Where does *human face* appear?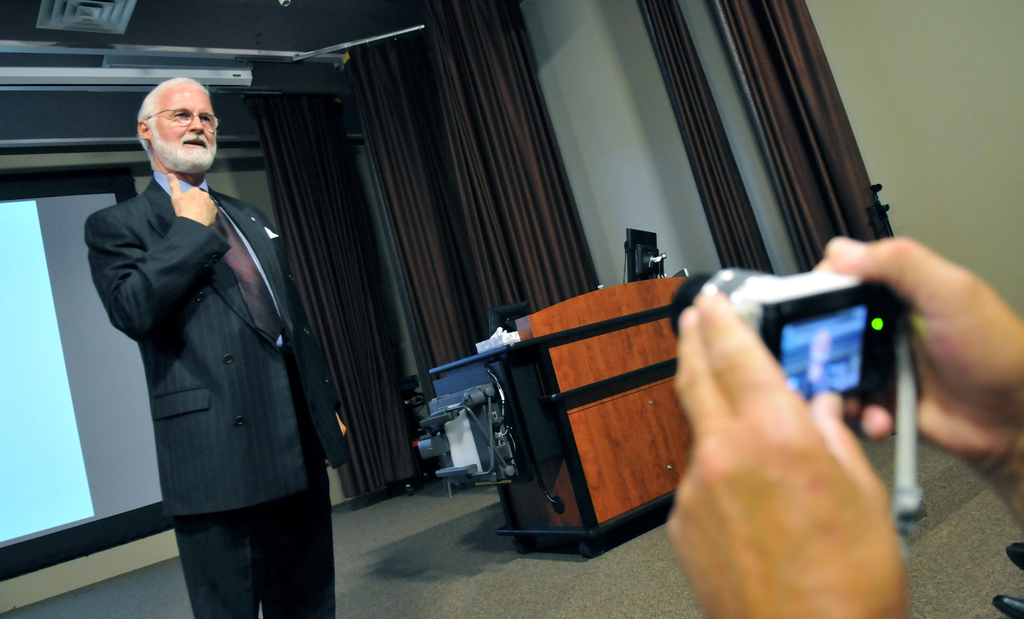
Appears at left=156, top=85, right=216, bottom=145.
